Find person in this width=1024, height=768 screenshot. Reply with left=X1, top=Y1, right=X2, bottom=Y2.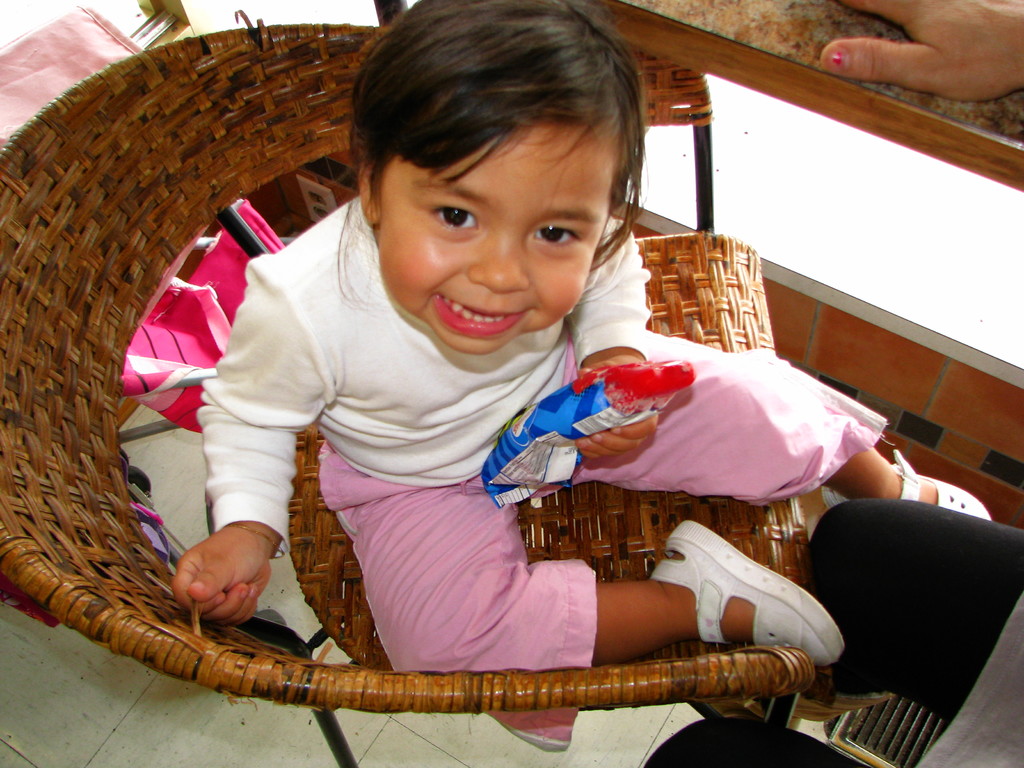
left=173, top=0, right=989, bottom=767.
